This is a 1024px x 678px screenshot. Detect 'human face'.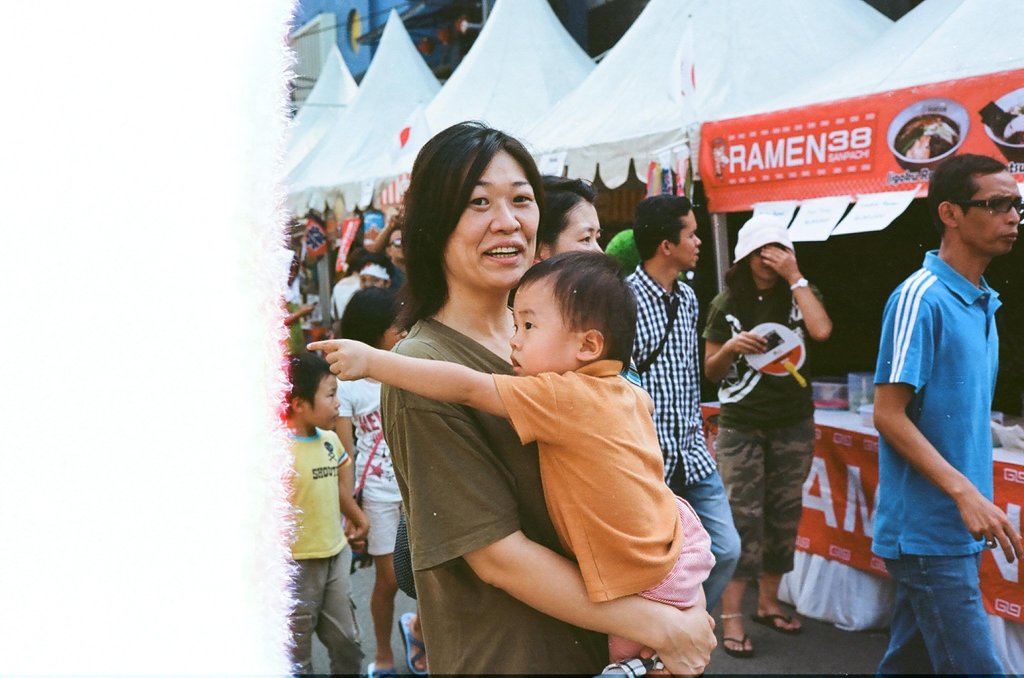
<bbox>444, 149, 540, 289</bbox>.
